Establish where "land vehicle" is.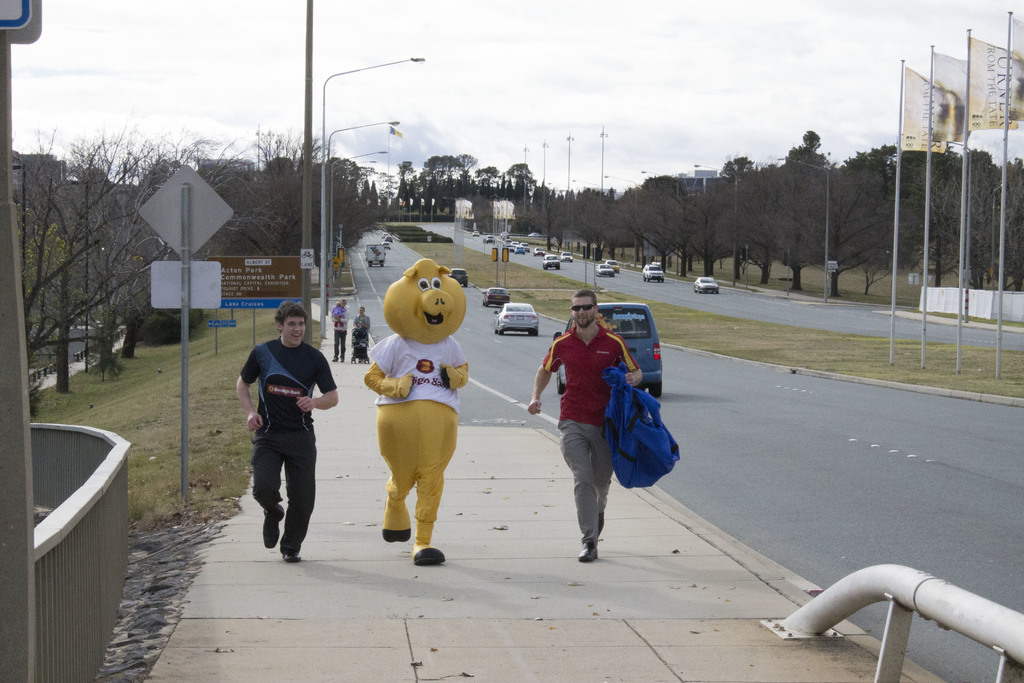
Established at (366,247,386,264).
